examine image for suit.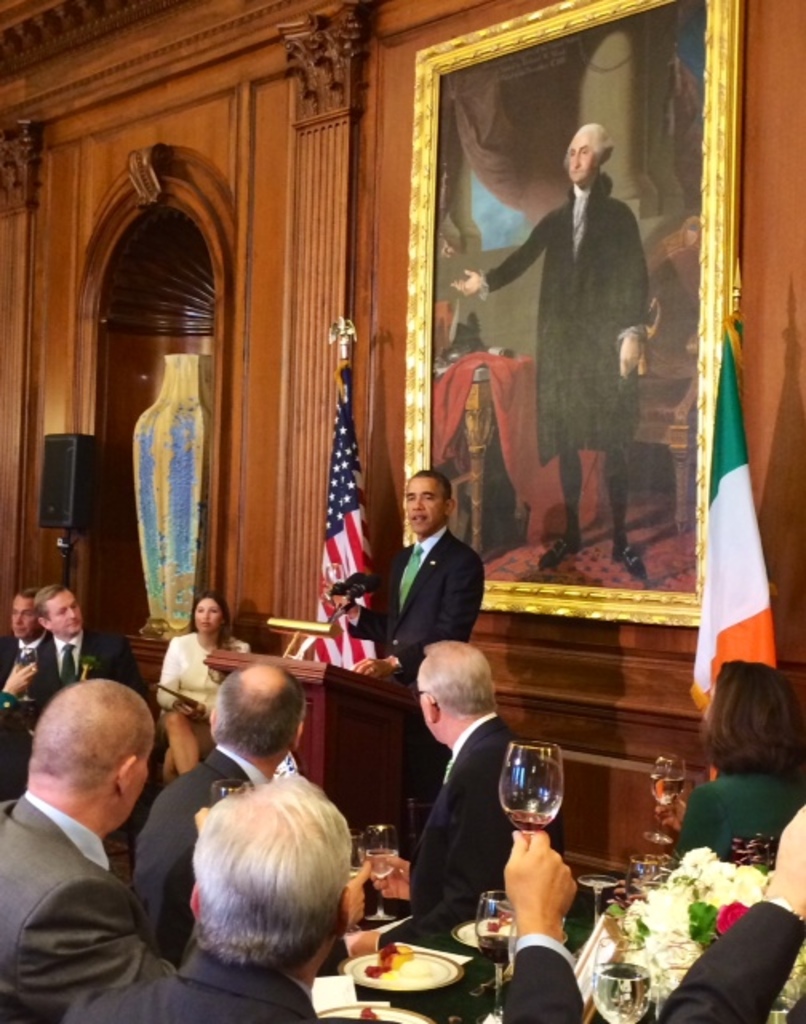
Examination result: box(32, 627, 149, 710).
